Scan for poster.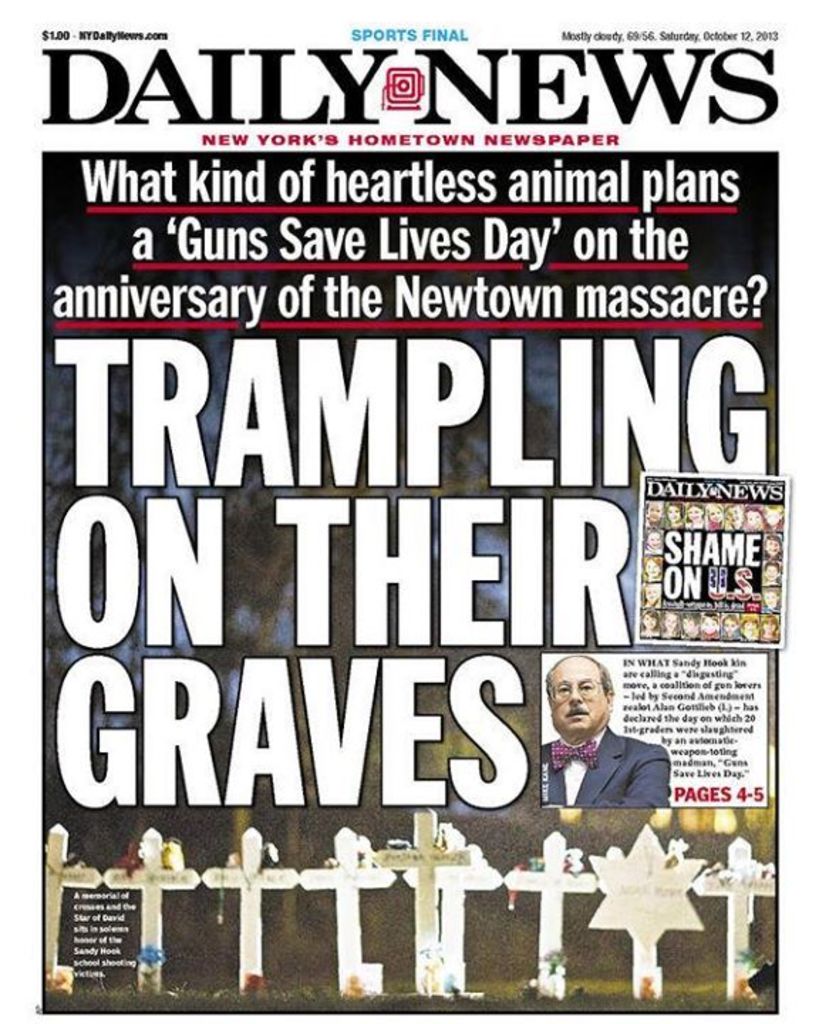
Scan result: [left=37, top=20, right=786, bottom=1014].
